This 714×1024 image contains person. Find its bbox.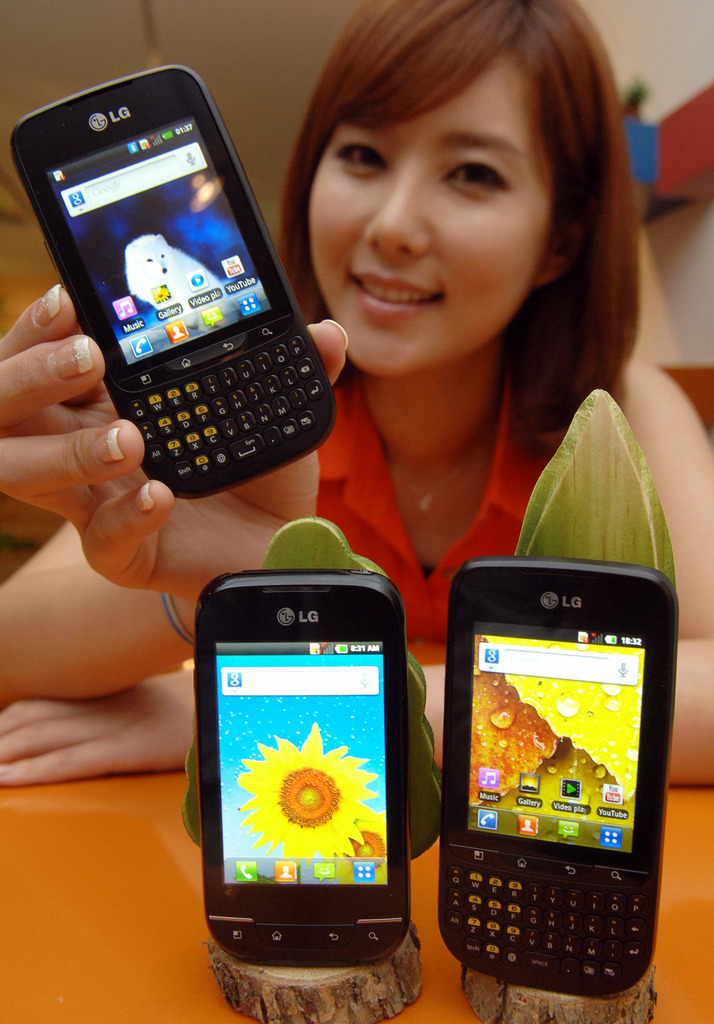
locate(0, 0, 713, 792).
